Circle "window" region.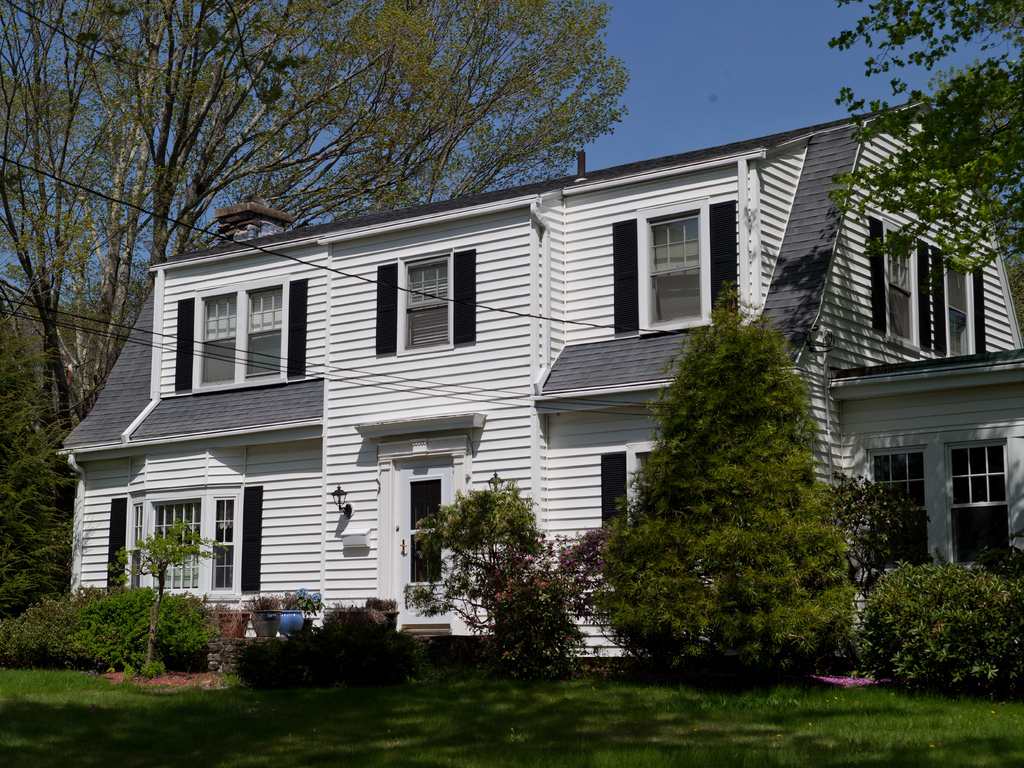
Region: locate(185, 277, 301, 395).
